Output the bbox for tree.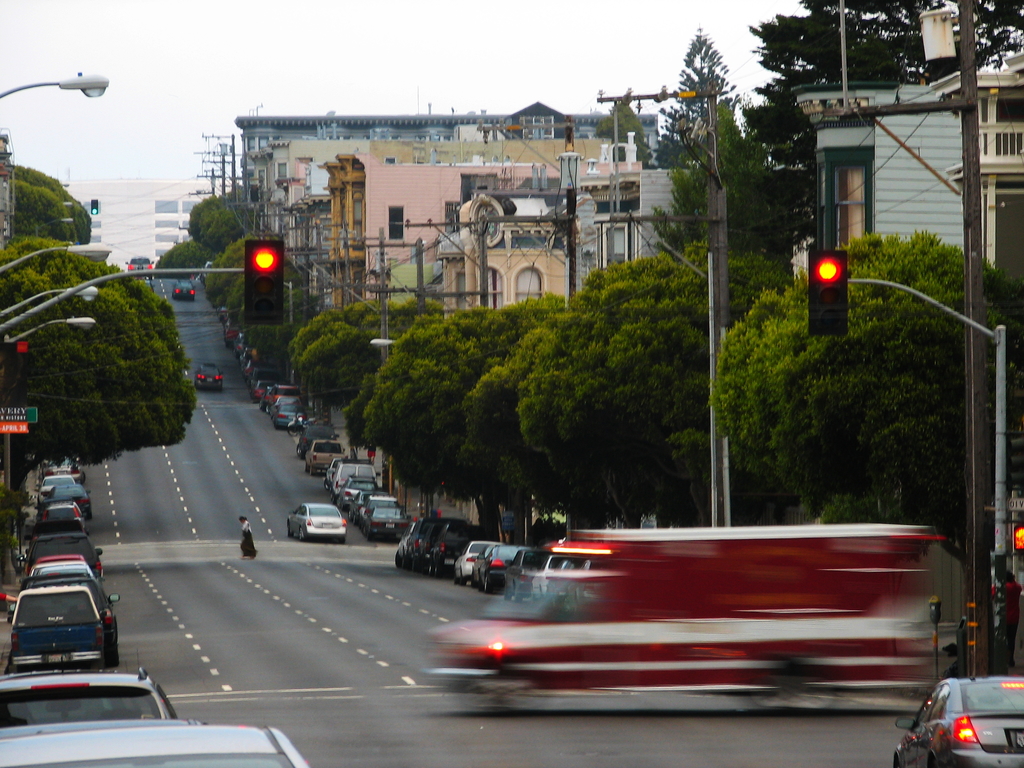
box(6, 156, 99, 252).
